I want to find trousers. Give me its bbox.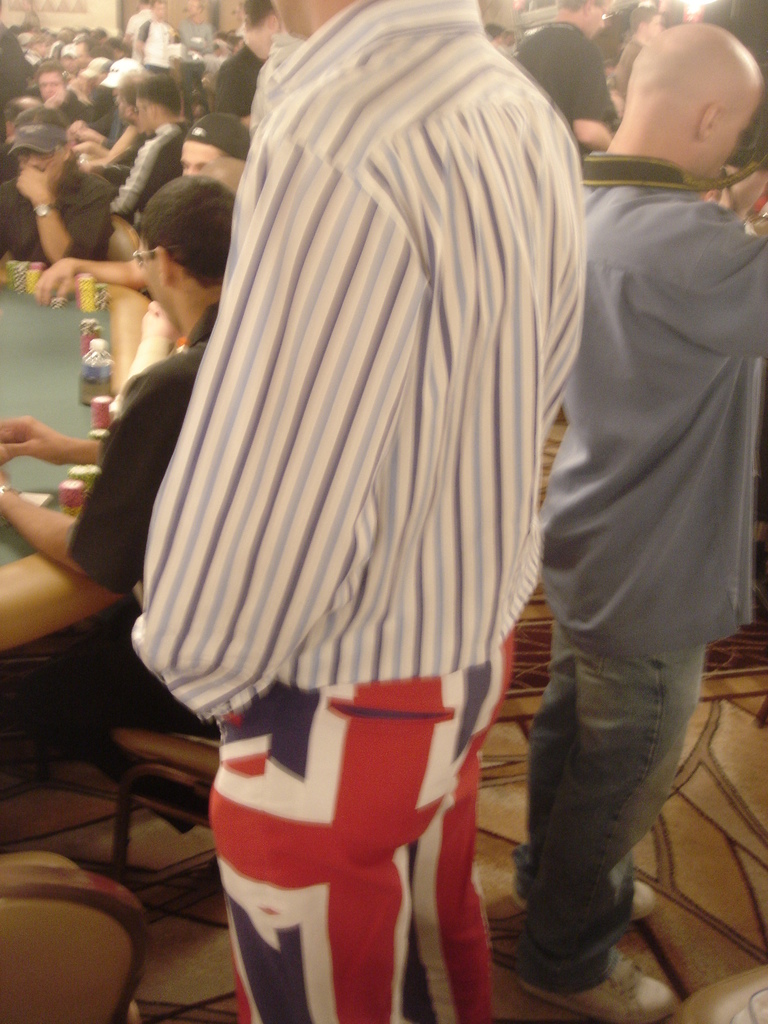
[0, 604, 214, 783].
